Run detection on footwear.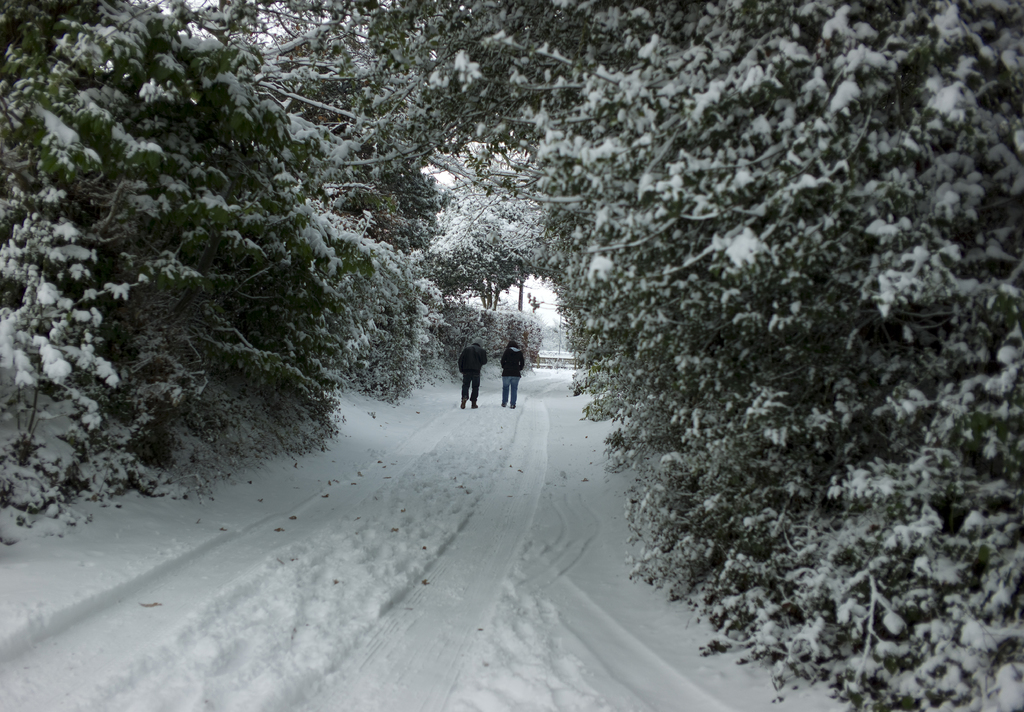
Result: box(461, 399, 465, 409).
